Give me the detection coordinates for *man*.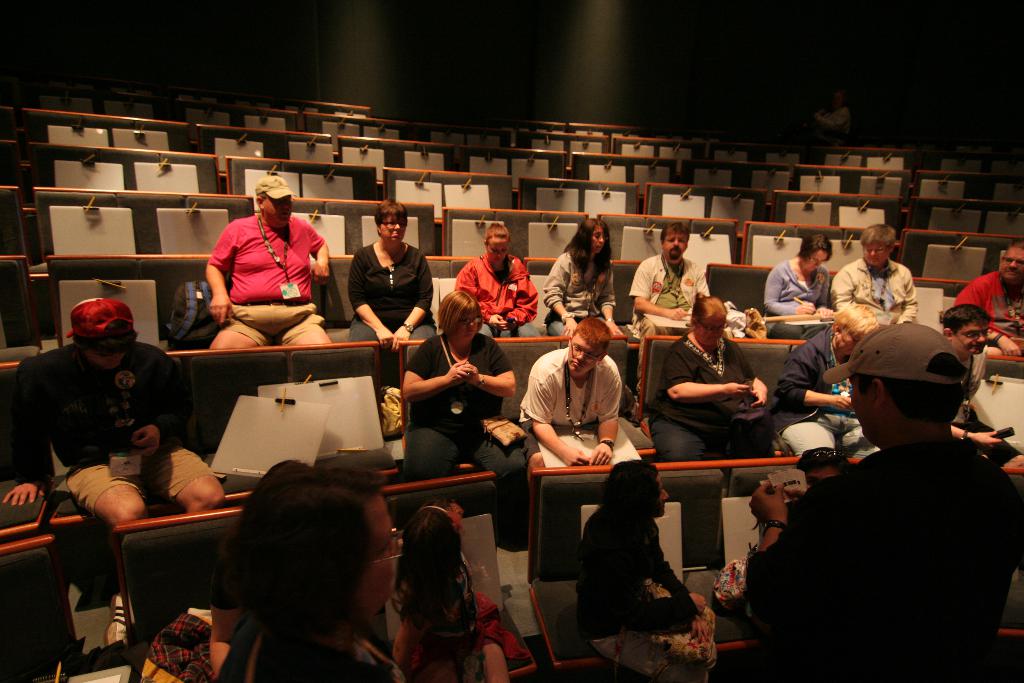
[left=632, top=213, right=725, bottom=404].
